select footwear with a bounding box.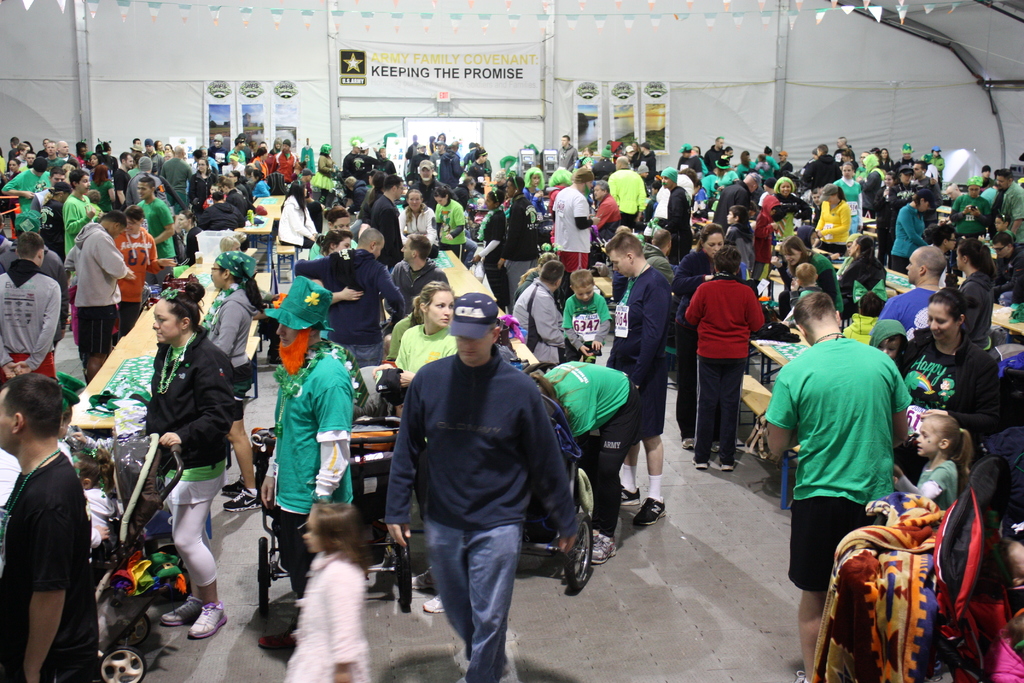
bbox=(409, 567, 434, 587).
